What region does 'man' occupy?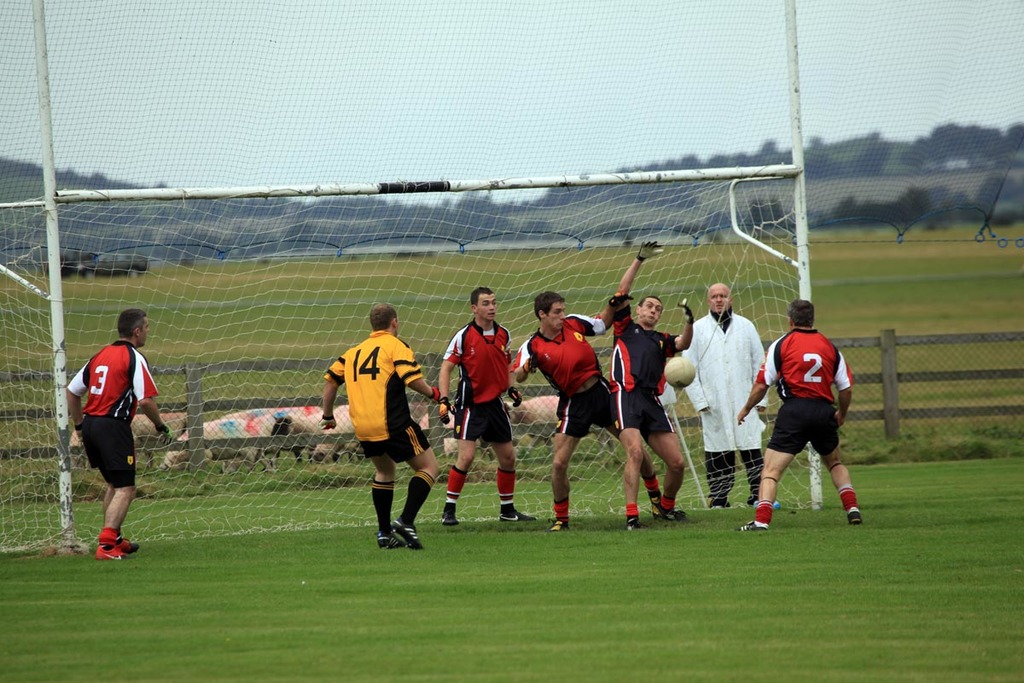
58:307:178:563.
